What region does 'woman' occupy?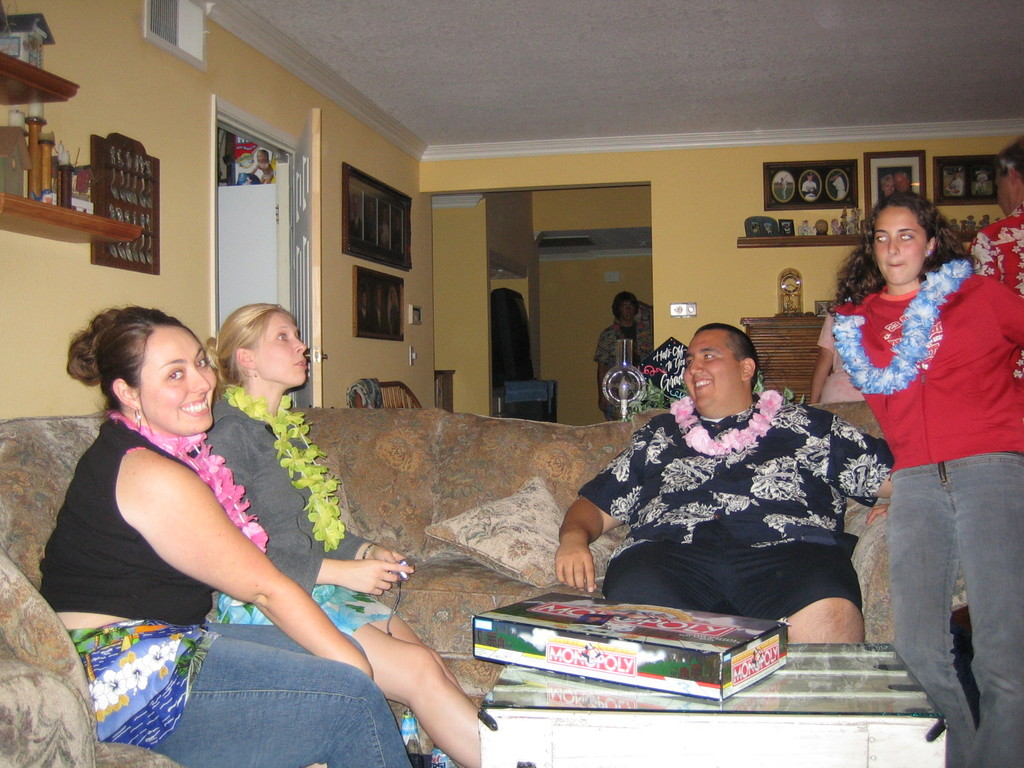
x1=826, y1=179, x2=1023, y2=767.
